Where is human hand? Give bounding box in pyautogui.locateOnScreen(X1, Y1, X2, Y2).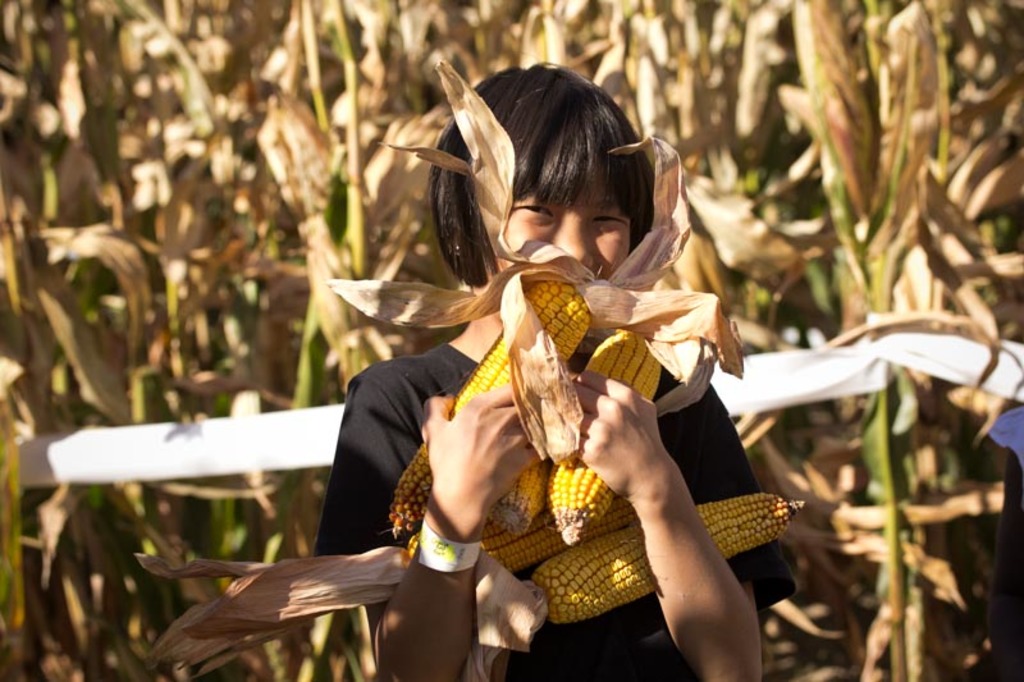
pyautogui.locateOnScreen(570, 369, 666, 505).
